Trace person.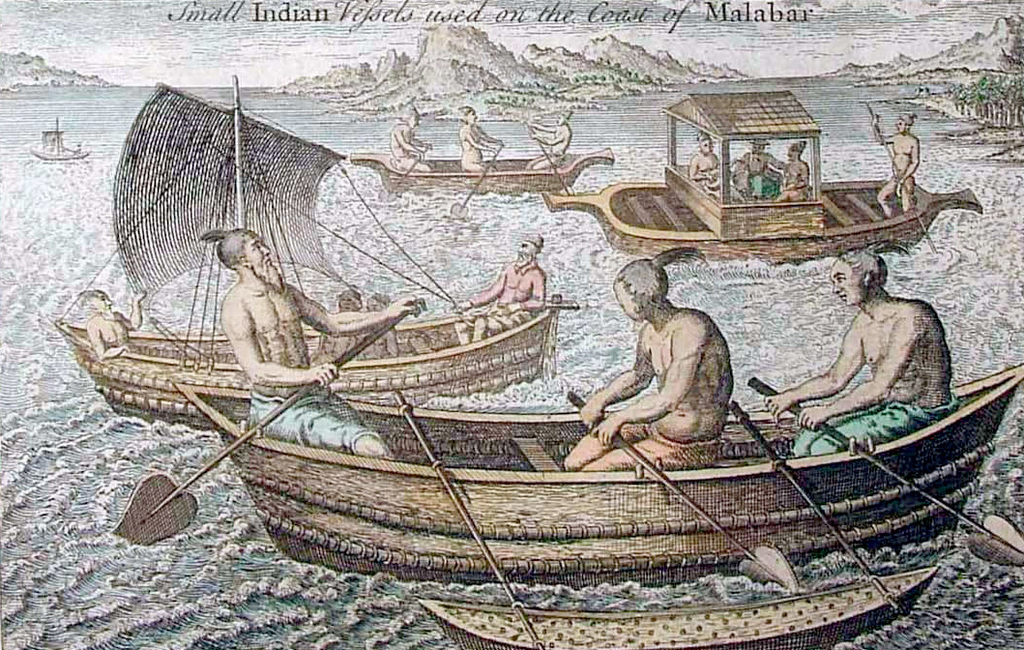
Traced to bbox=(762, 248, 959, 458).
